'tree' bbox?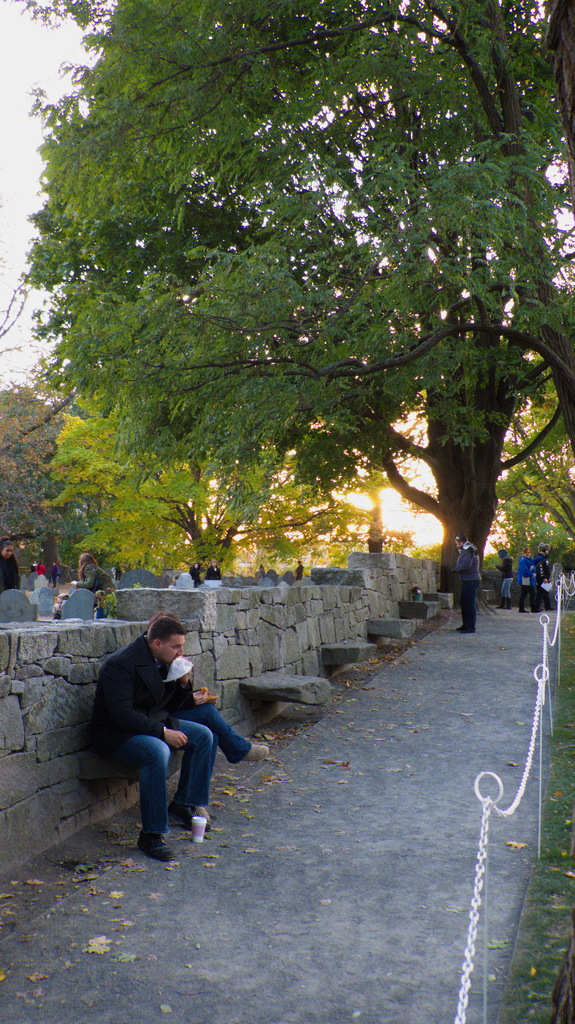
Rect(508, 376, 574, 568)
